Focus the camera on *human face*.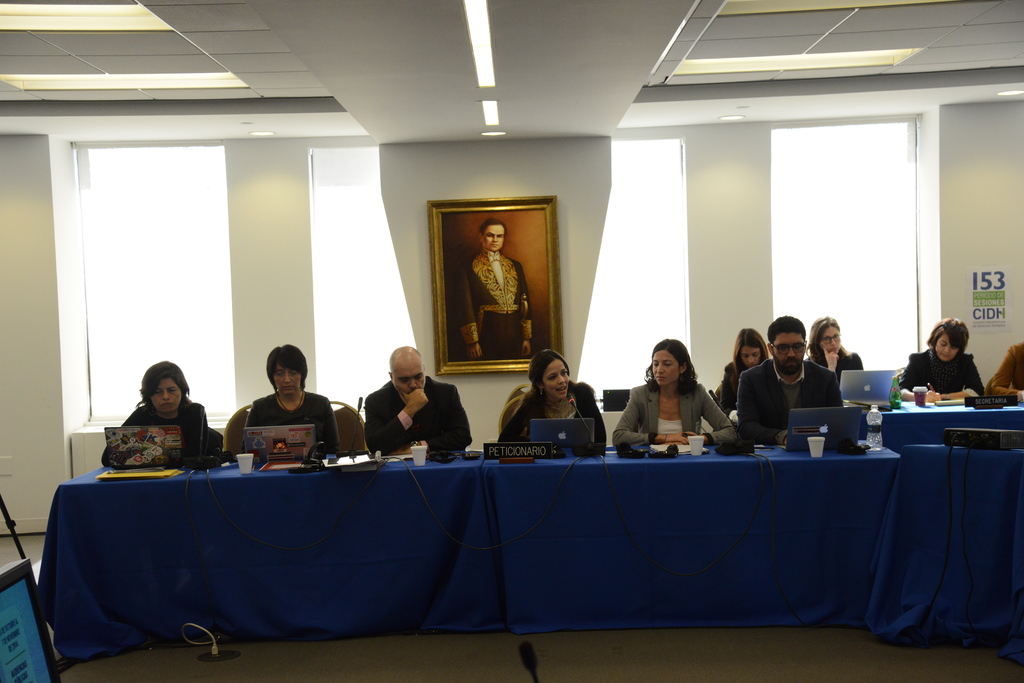
Focus region: <region>485, 227, 506, 246</region>.
